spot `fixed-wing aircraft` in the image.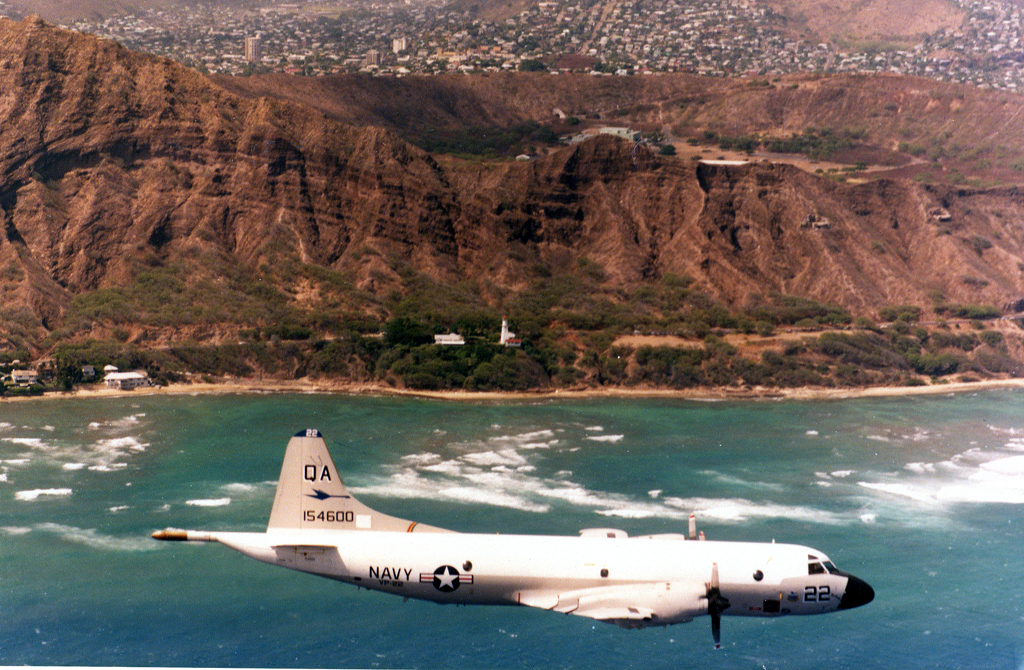
`fixed-wing aircraft` found at BBox(154, 423, 876, 649).
